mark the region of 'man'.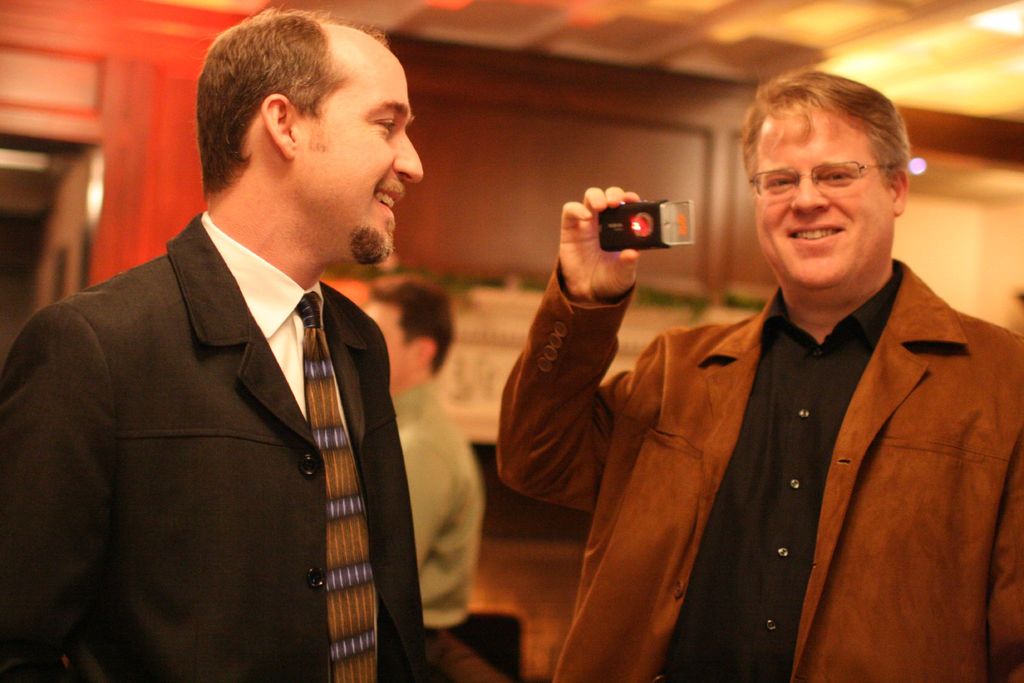
Region: BBox(354, 271, 484, 635).
